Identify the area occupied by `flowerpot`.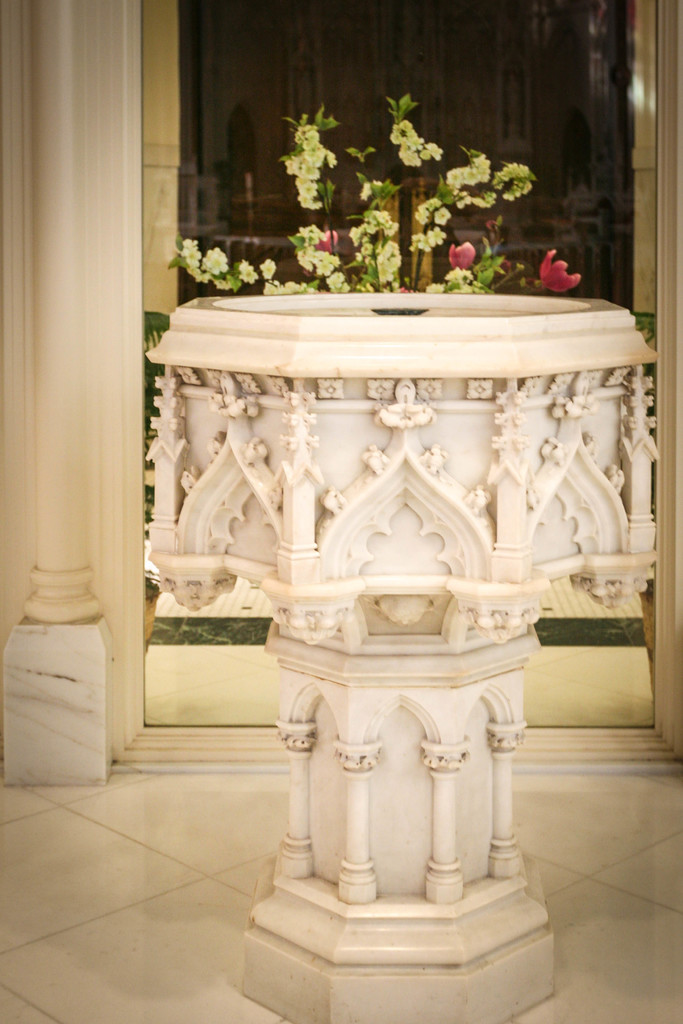
Area: 218, 276, 594, 325.
